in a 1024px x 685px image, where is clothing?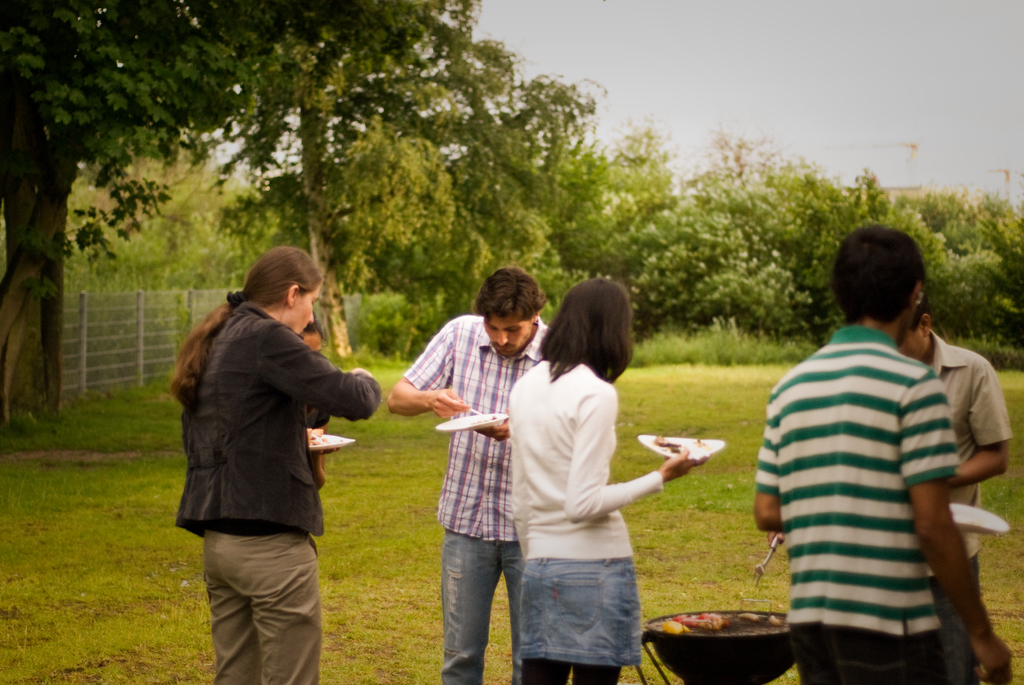
pyautogui.locateOnScreen(303, 409, 329, 475).
